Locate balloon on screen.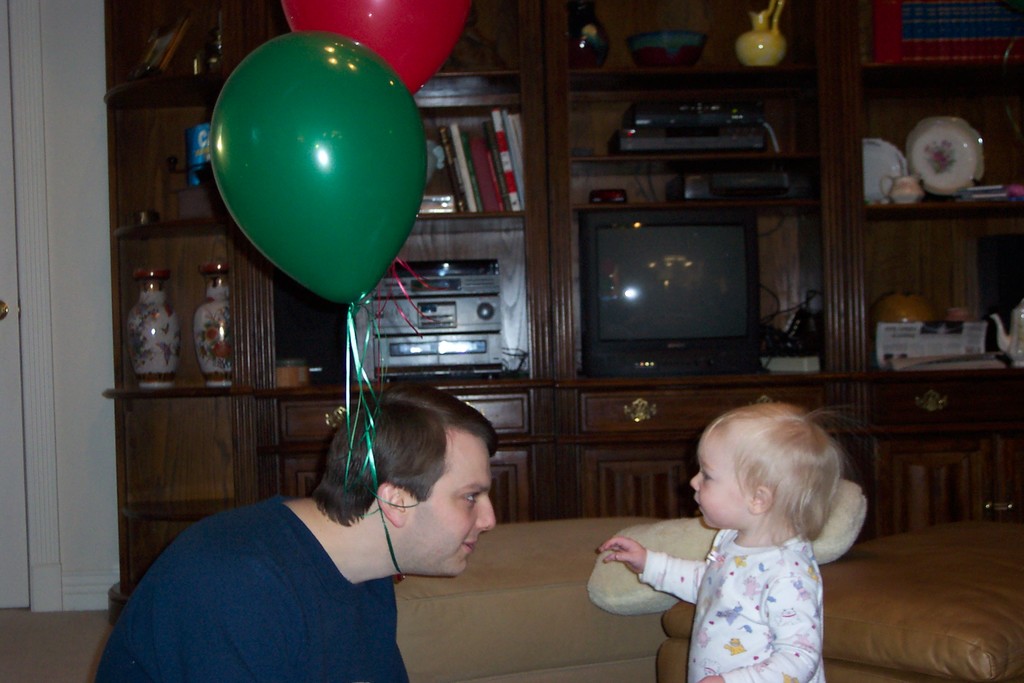
On screen at 209 33 424 302.
